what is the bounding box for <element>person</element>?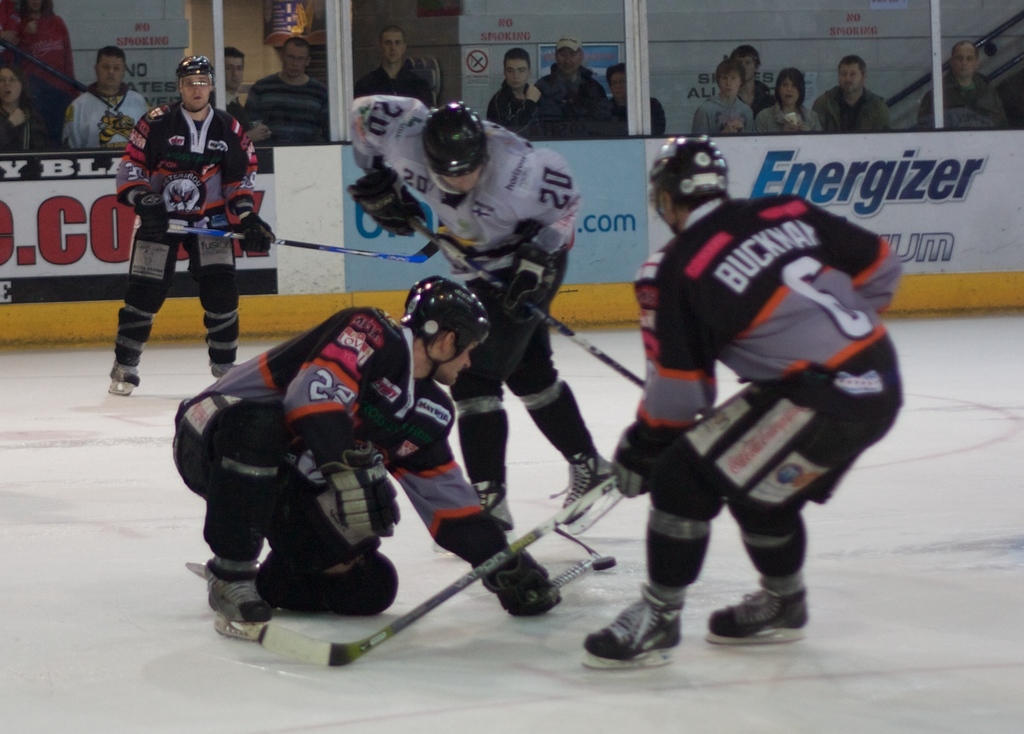
[left=738, top=36, right=769, bottom=96].
